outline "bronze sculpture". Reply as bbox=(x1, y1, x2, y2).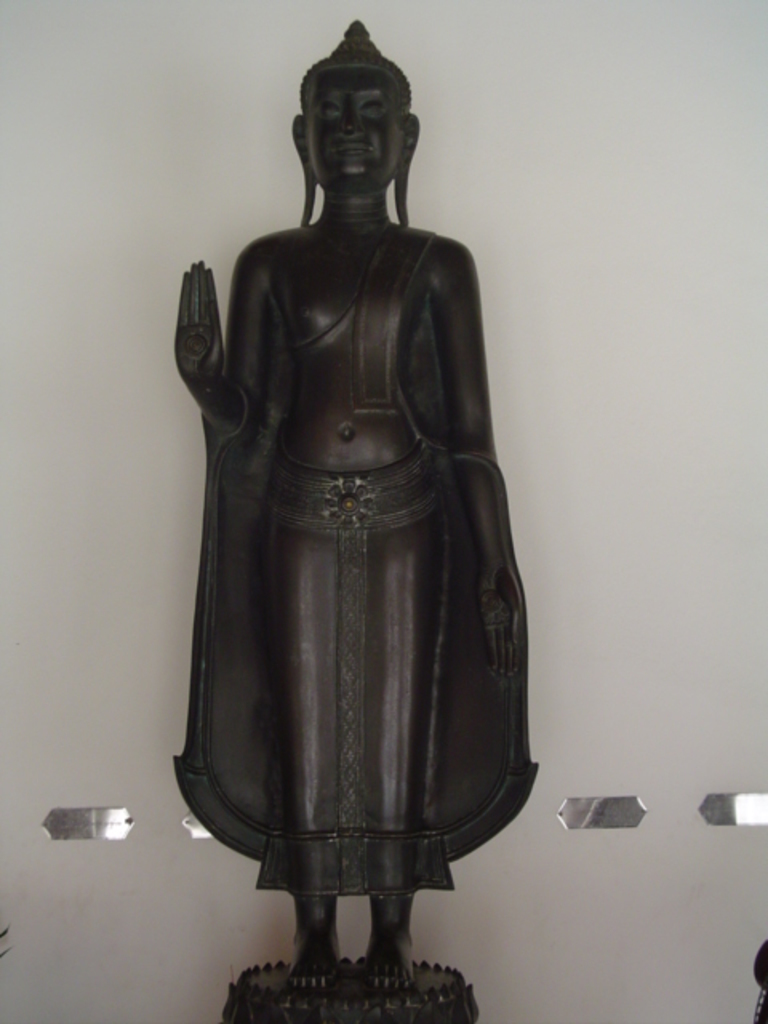
bbox=(173, 16, 542, 990).
